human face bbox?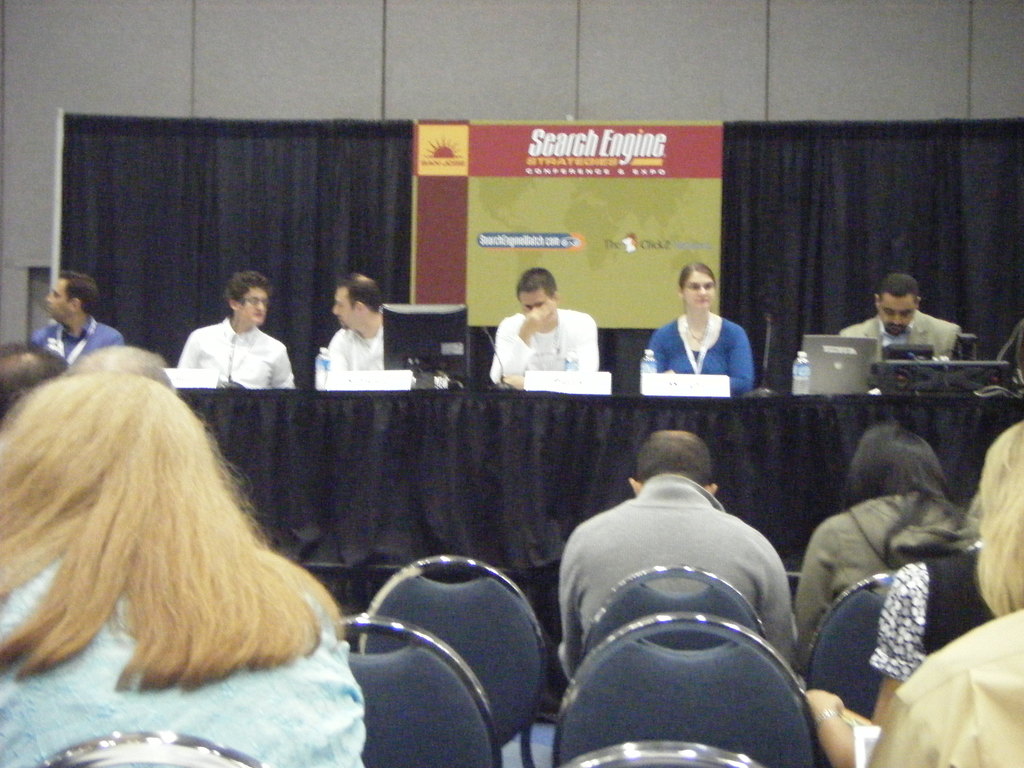
region(684, 268, 713, 317)
